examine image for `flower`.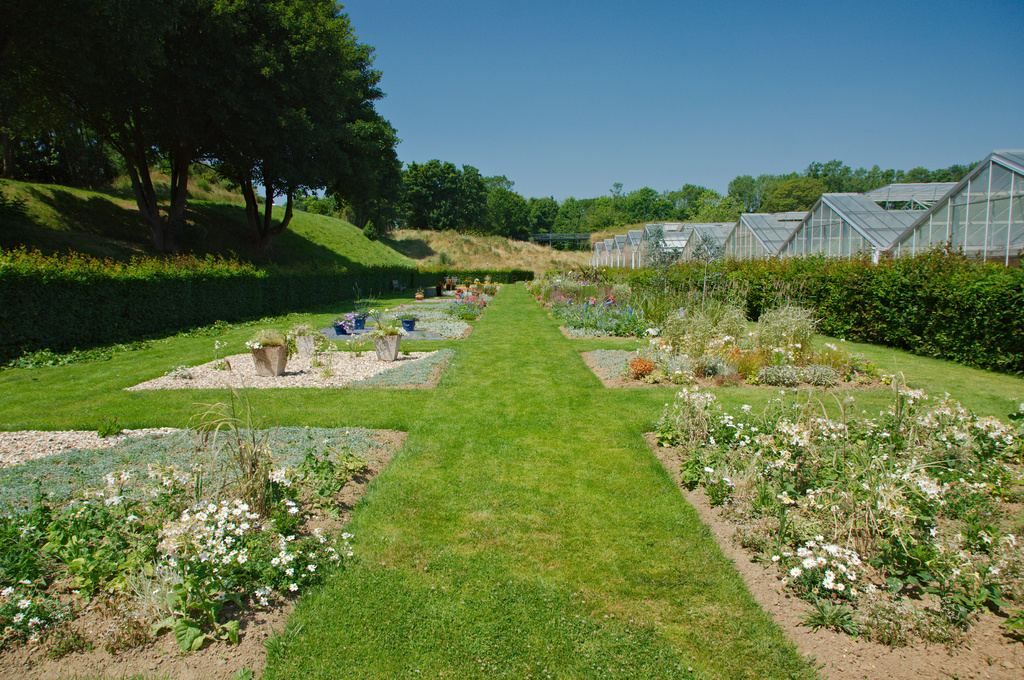
Examination result: detection(216, 342, 221, 348).
